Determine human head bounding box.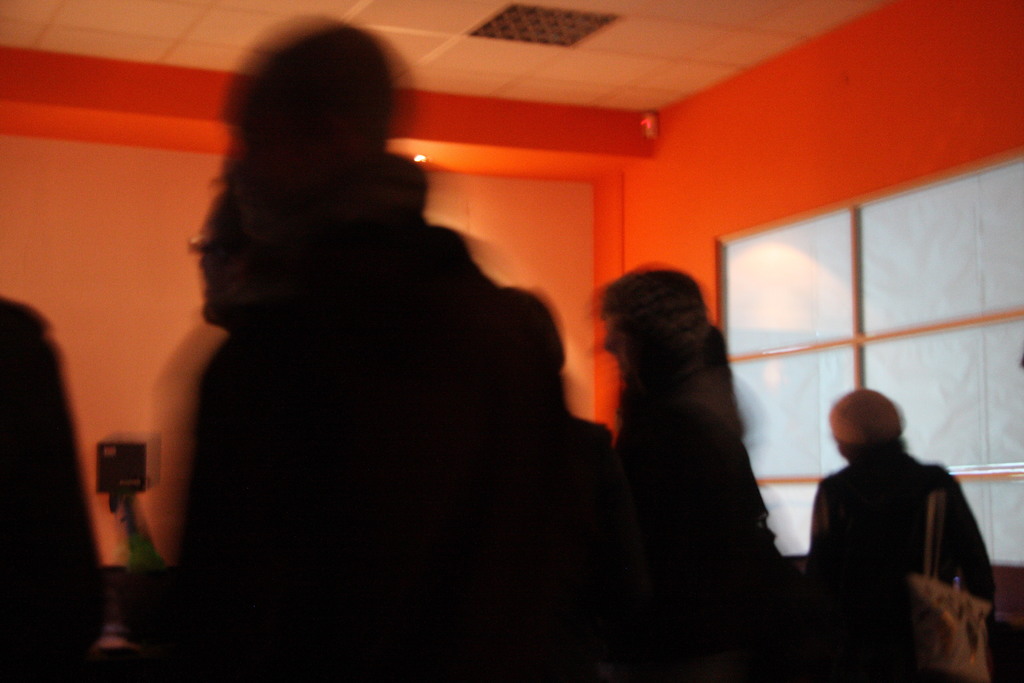
Determined: Rect(835, 390, 914, 465).
